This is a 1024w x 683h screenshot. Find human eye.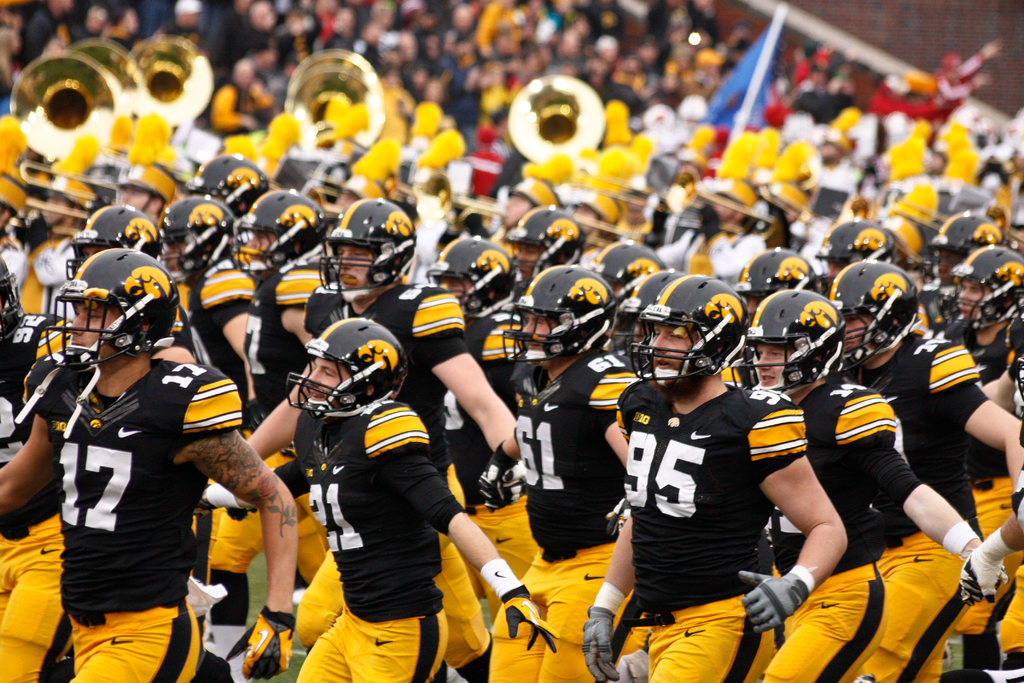
Bounding box: select_region(88, 313, 104, 322).
